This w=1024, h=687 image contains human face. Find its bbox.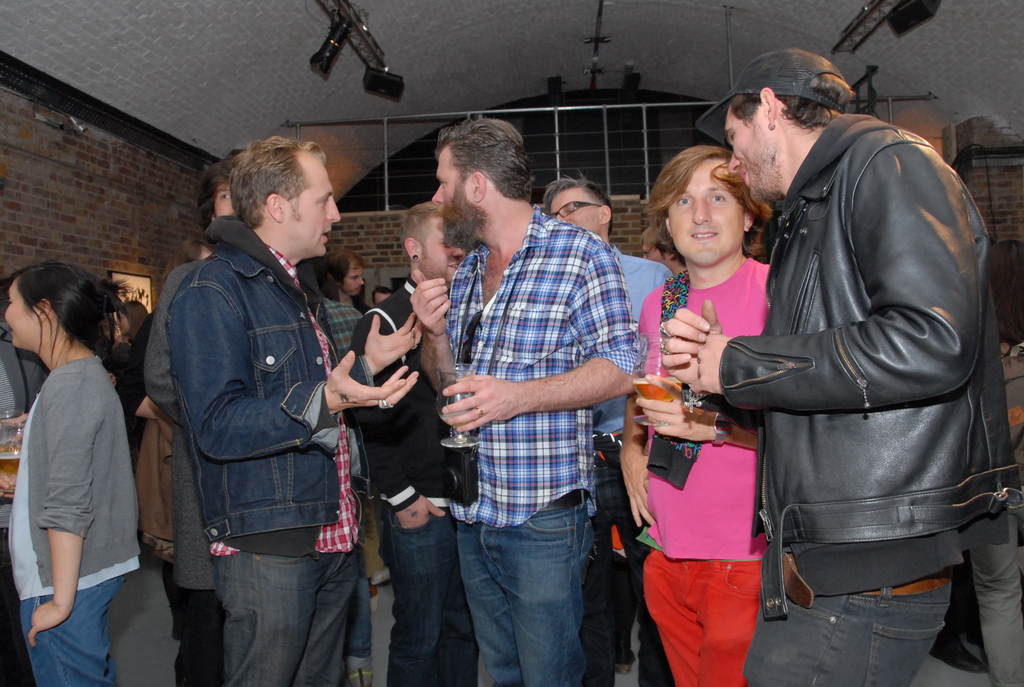
{"x1": 289, "y1": 161, "x2": 342, "y2": 253}.
